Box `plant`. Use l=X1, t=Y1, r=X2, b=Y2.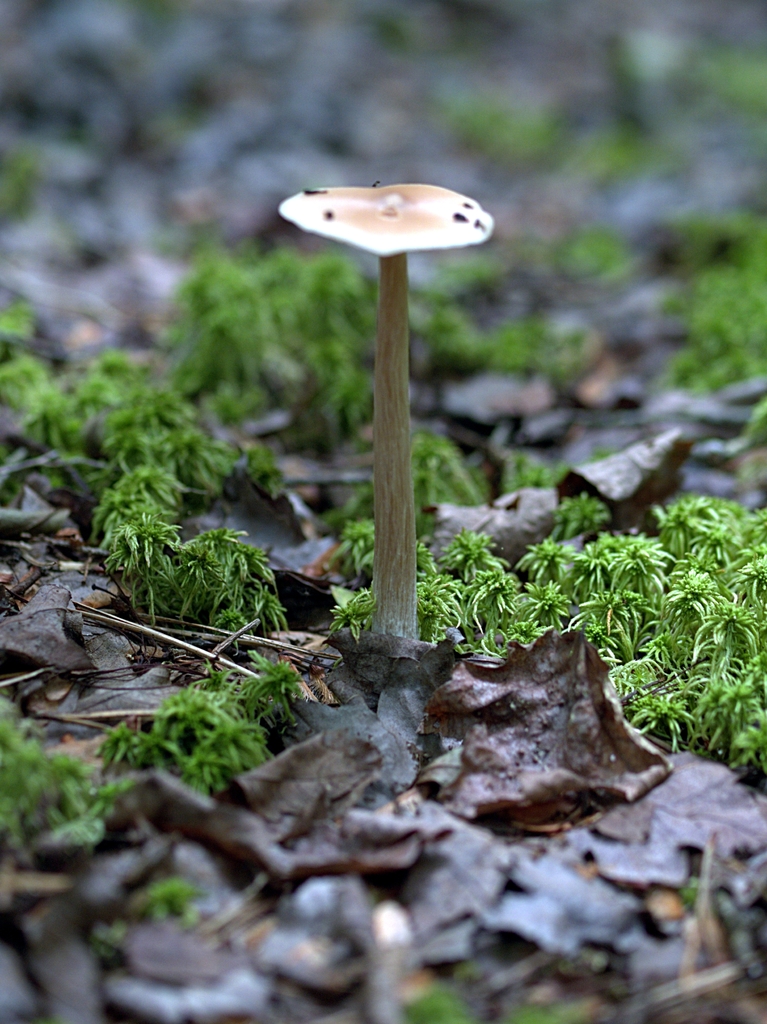
l=1, t=688, r=120, b=868.
